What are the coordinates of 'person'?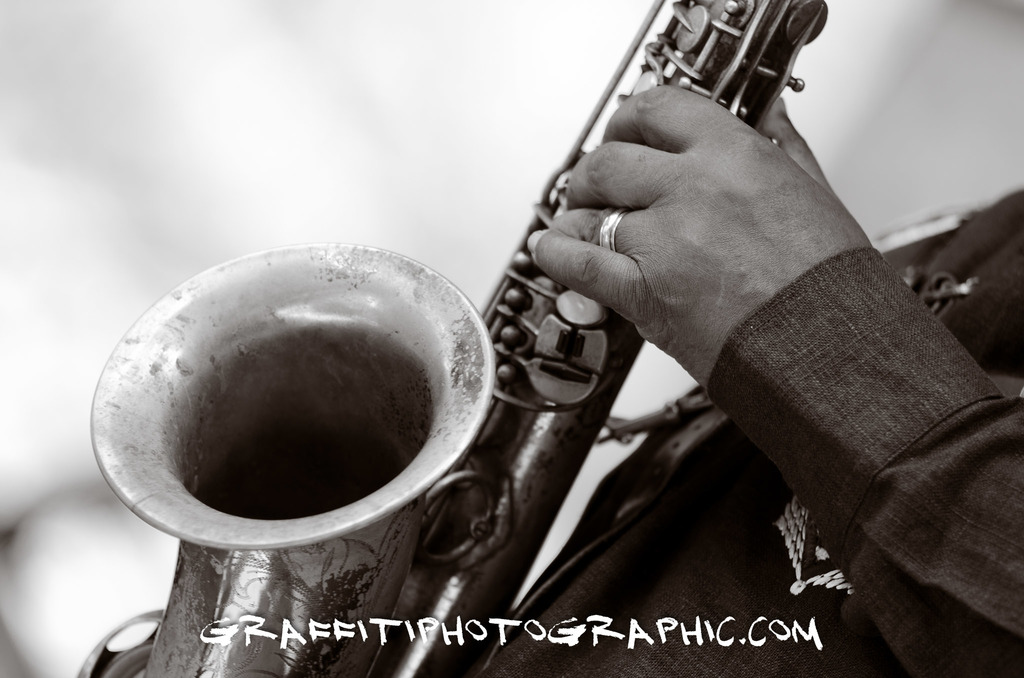
[left=477, top=97, right=1023, bottom=674].
